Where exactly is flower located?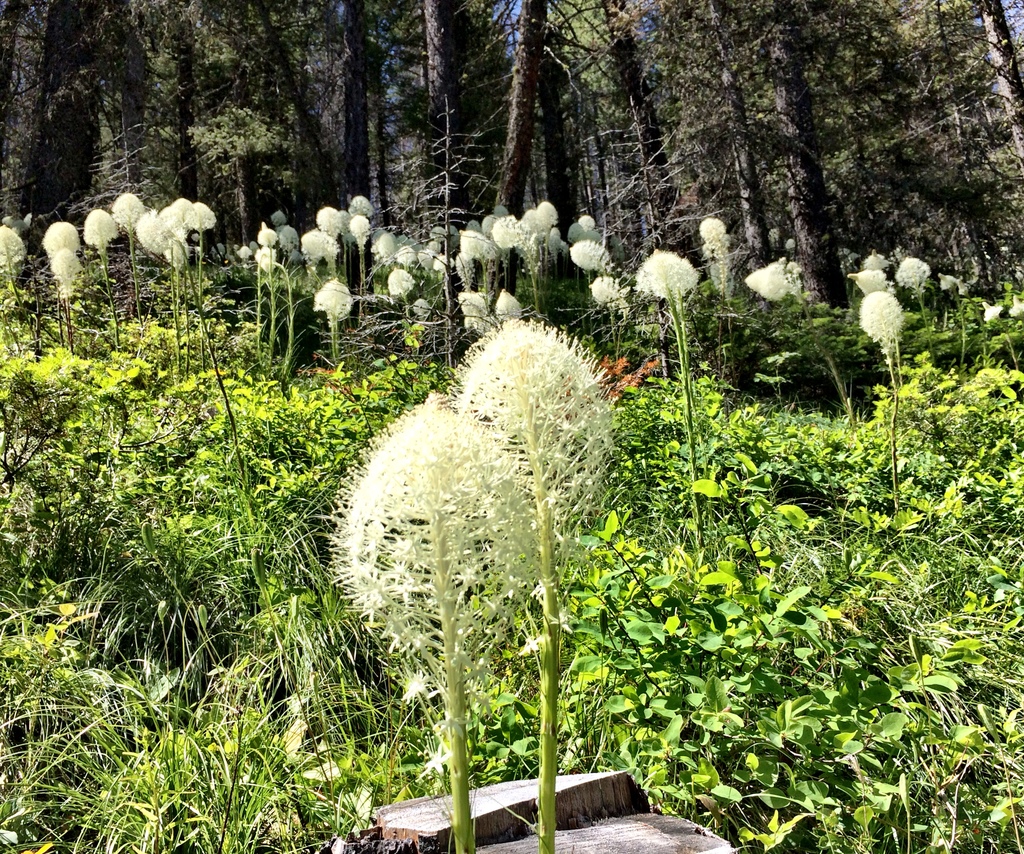
Its bounding box is [435, 256, 453, 275].
